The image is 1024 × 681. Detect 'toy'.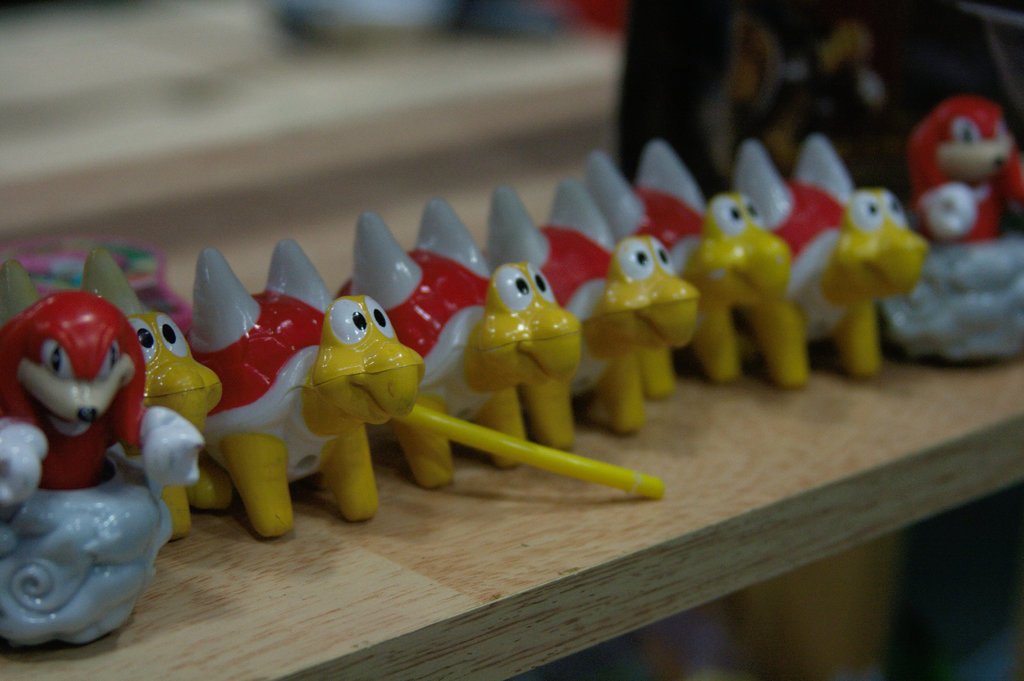
Detection: Rect(492, 180, 694, 447).
